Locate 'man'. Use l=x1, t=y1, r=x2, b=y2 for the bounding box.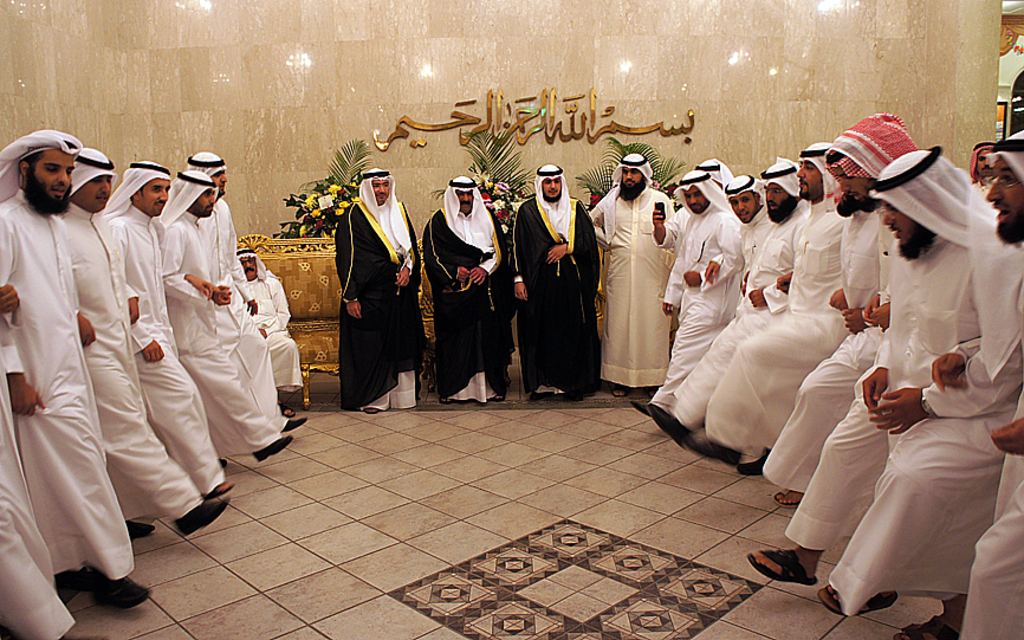
l=654, t=156, r=738, b=244.
